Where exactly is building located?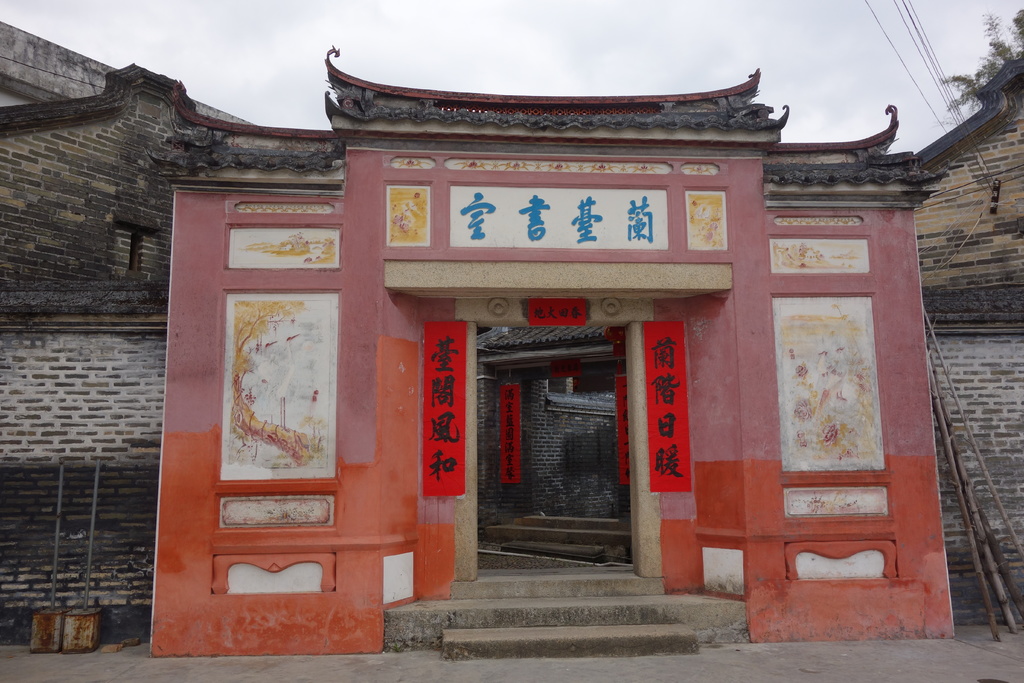
Its bounding box is {"x1": 0, "y1": 17, "x2": 1023, "y2": 656}.
